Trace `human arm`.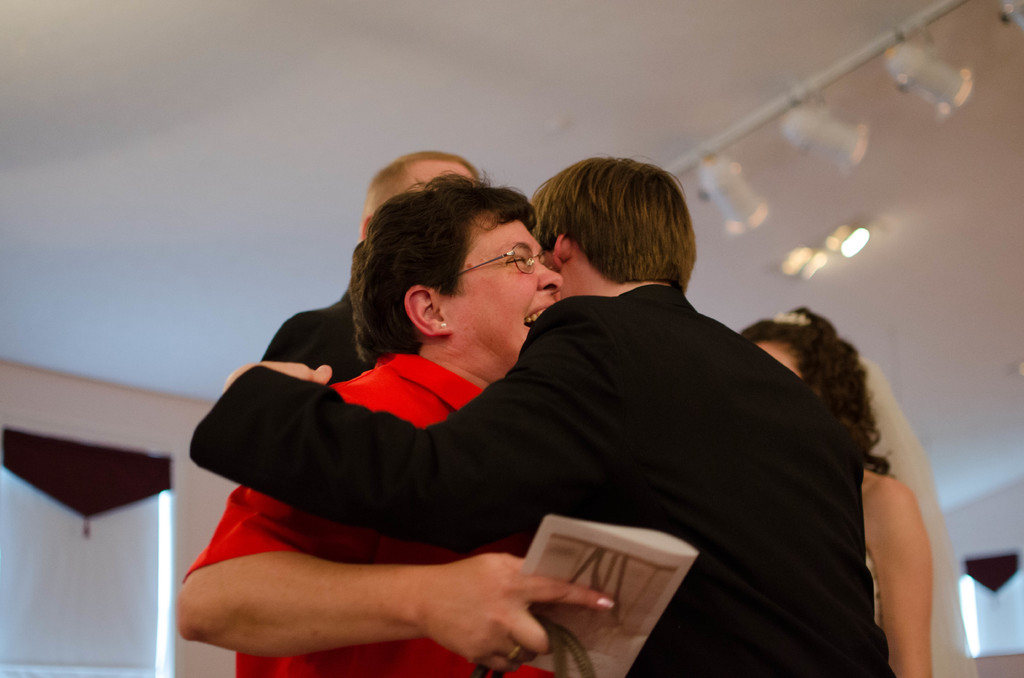
Traced to locate(168, 381, 620, 675).
